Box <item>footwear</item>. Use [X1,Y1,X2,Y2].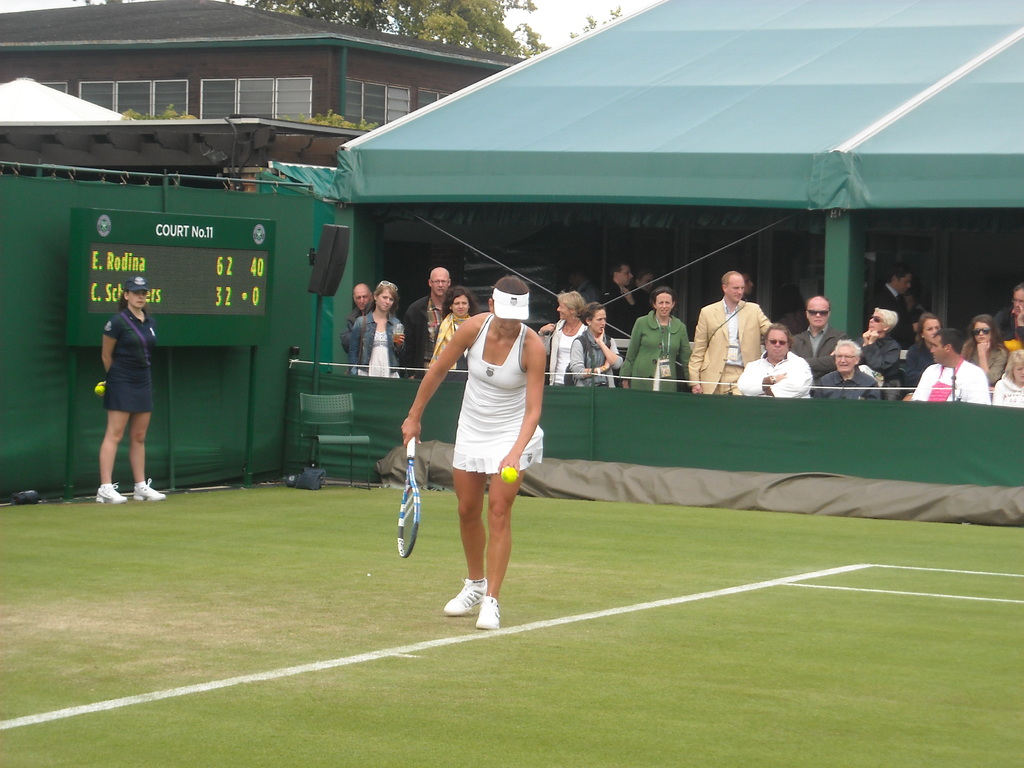
[474,591,501,631].
